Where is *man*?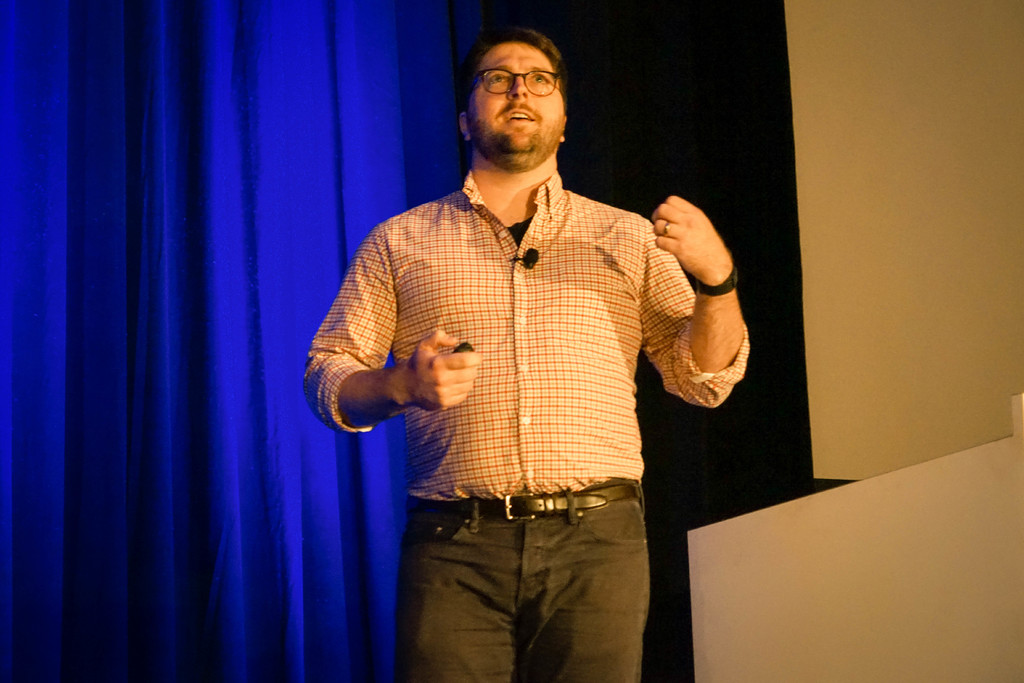
[x1=307, y1=26, x2=753, y2=682].
